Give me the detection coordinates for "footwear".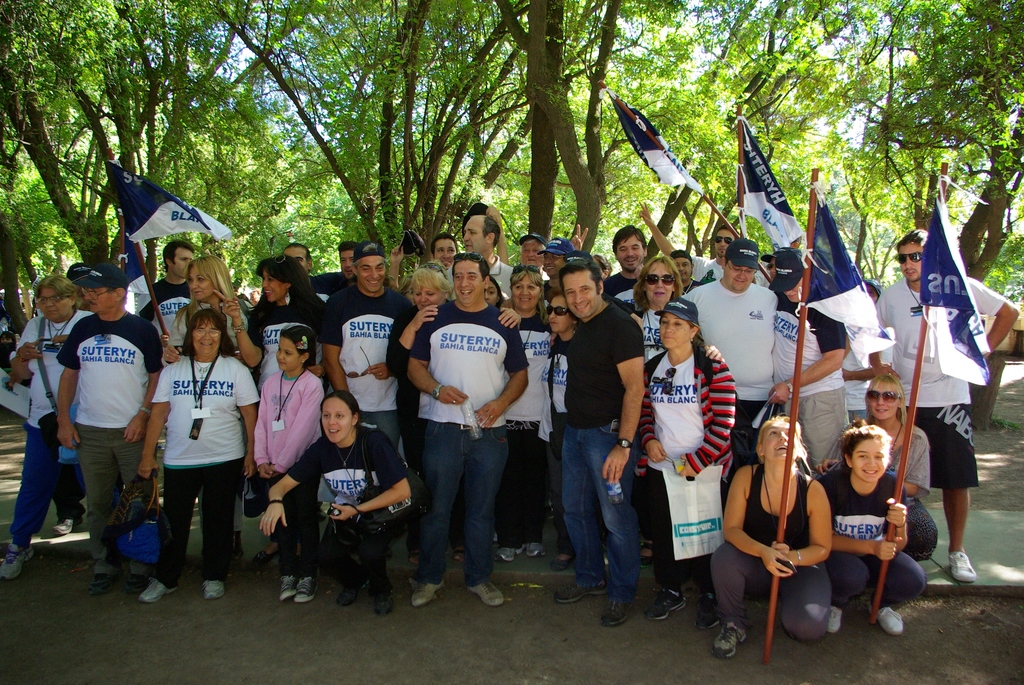
830/604/845/639.
